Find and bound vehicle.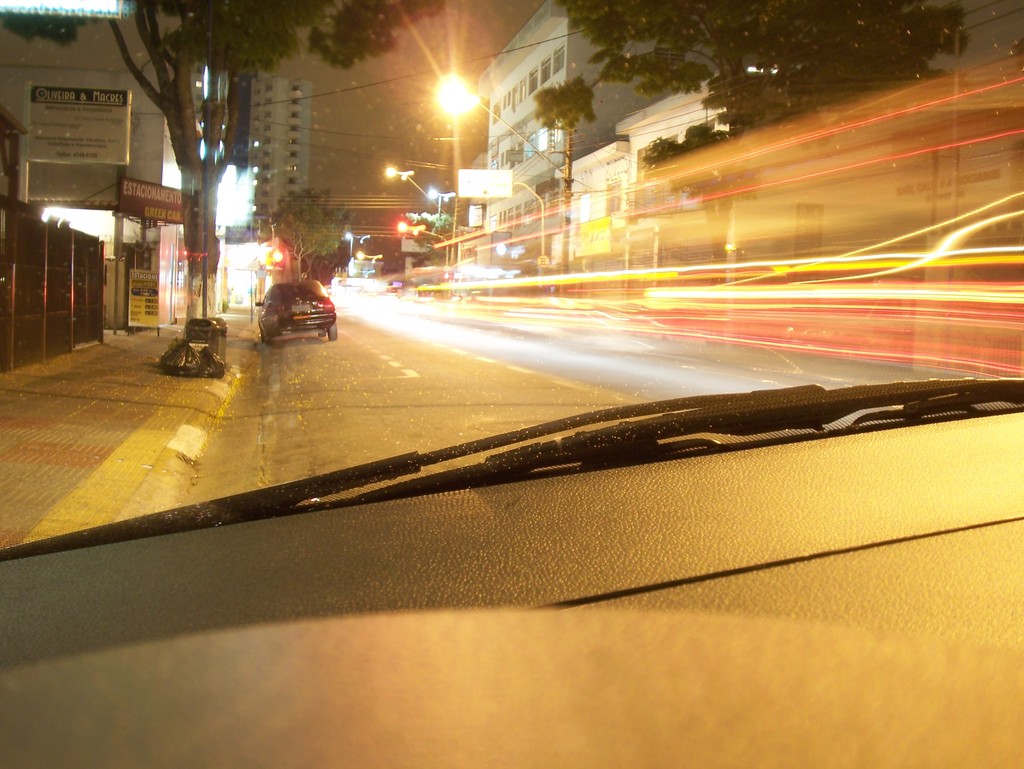
Bound: 0/3/1023/654.
